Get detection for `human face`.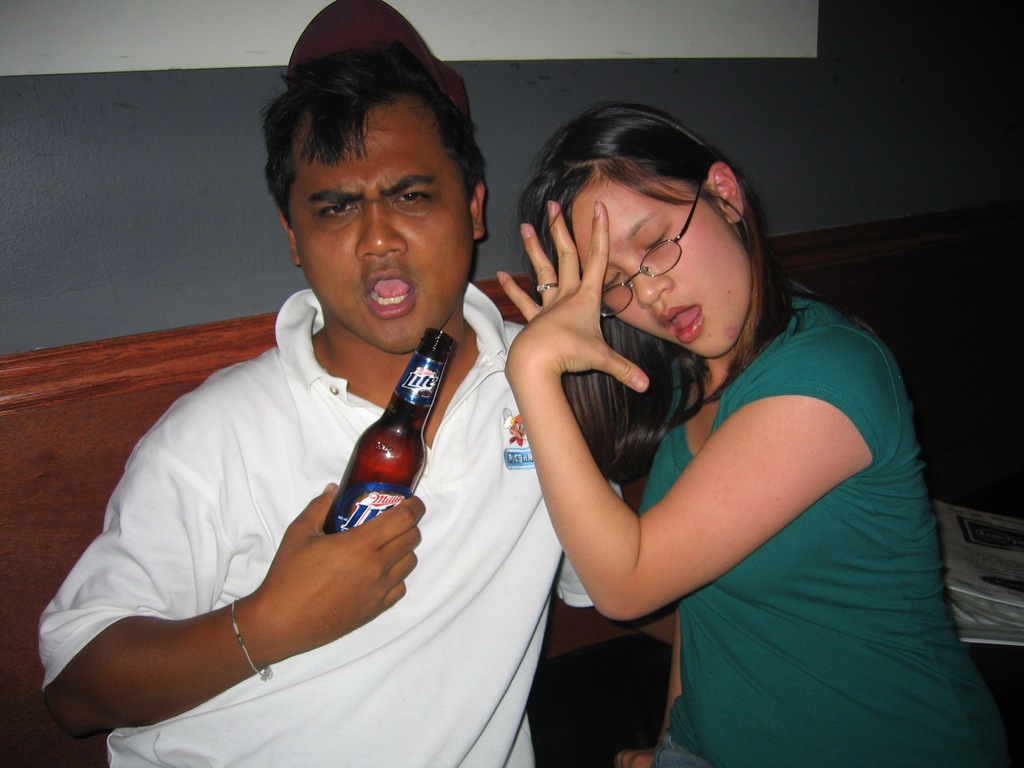
Detection: 289:100:474:353.
